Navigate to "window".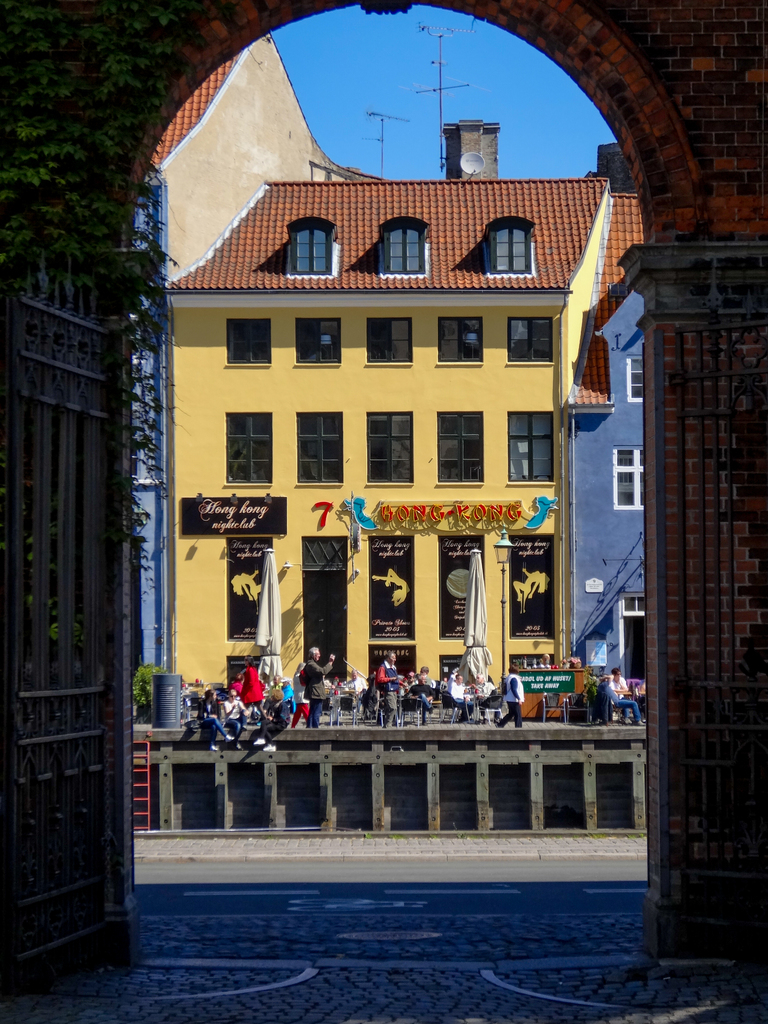
Navigation target: region(296, 407, 348, 486).
